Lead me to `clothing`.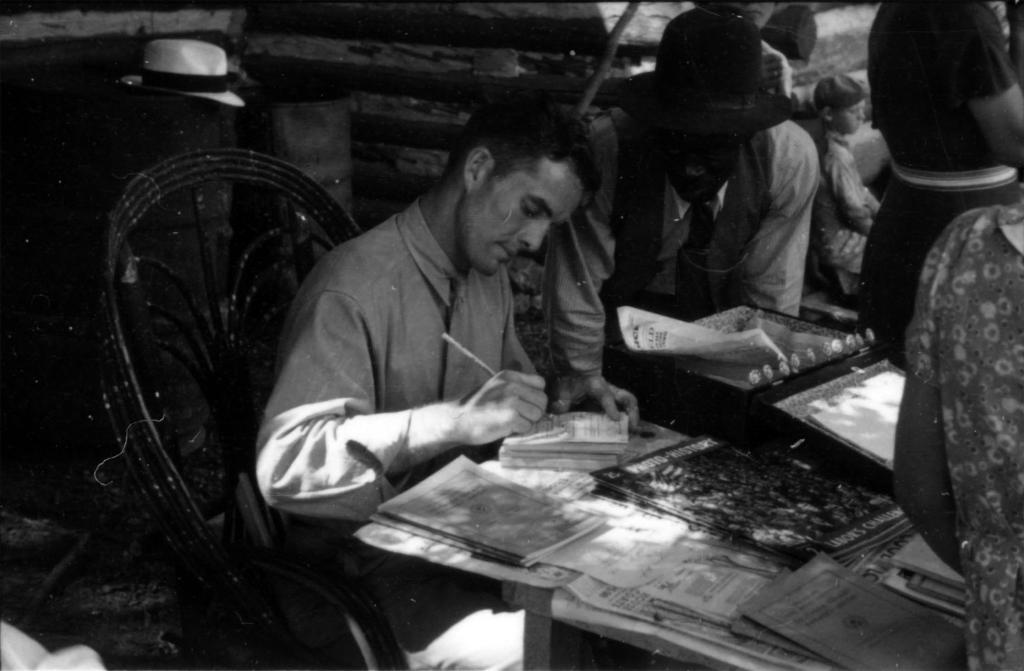
Lead to <region>252, 150, 588, 542</region>.
